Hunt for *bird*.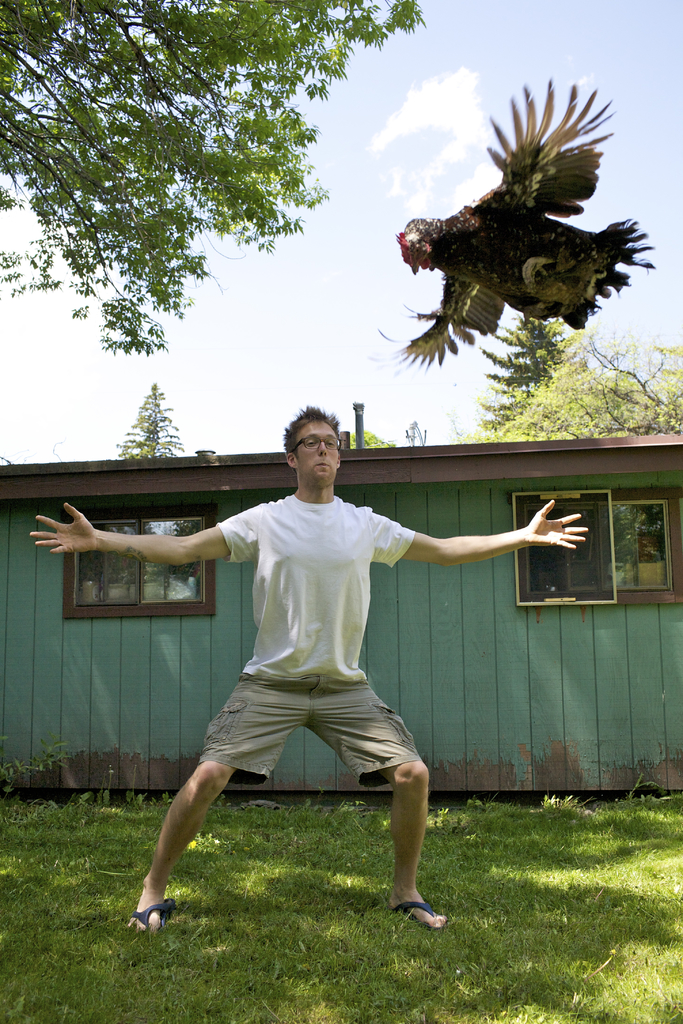
Hunted down at crop(397, 100, 649, 340).
